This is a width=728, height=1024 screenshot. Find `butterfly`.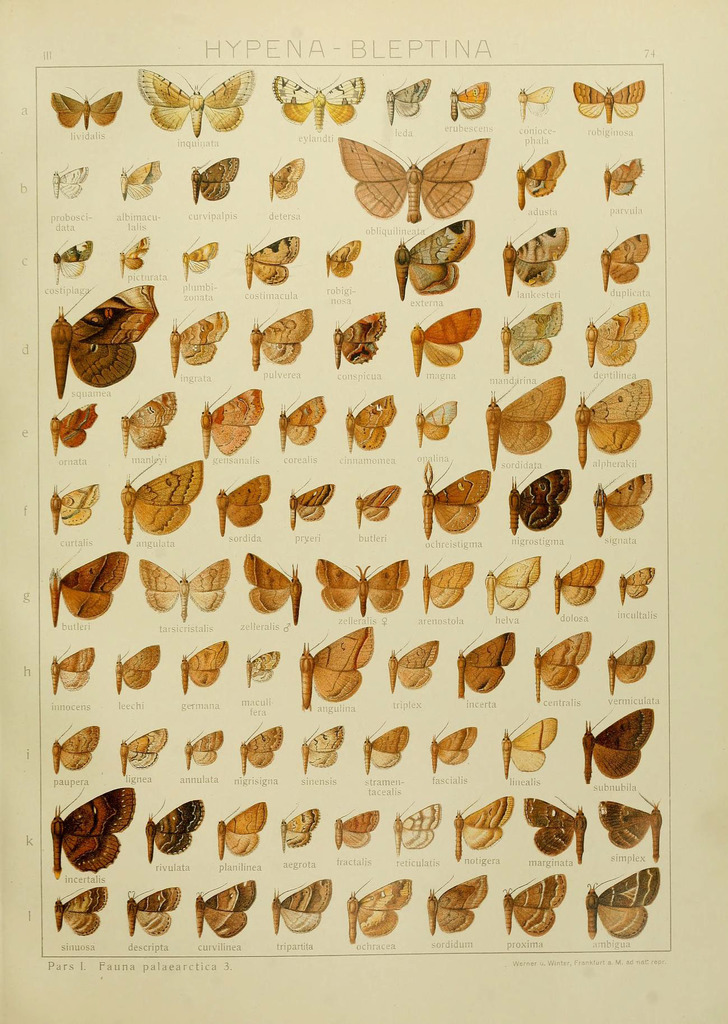
Bounding box: bbox=[500, 214, 568, 291].
